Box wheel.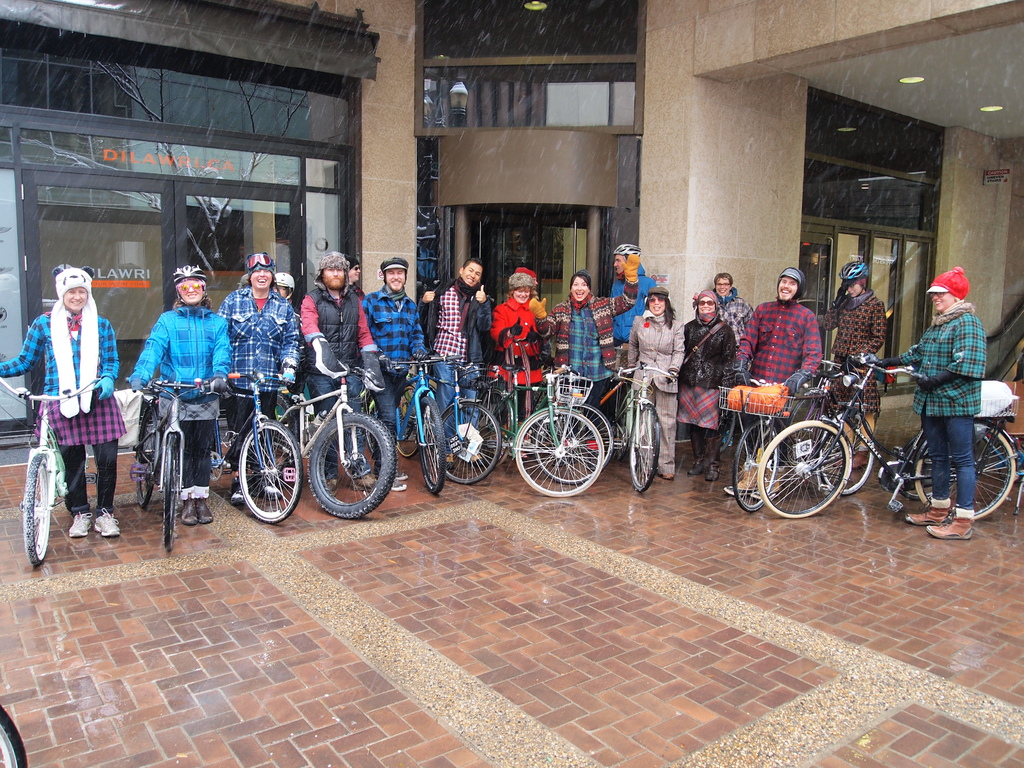
detection(417, 389, 447, 494).
